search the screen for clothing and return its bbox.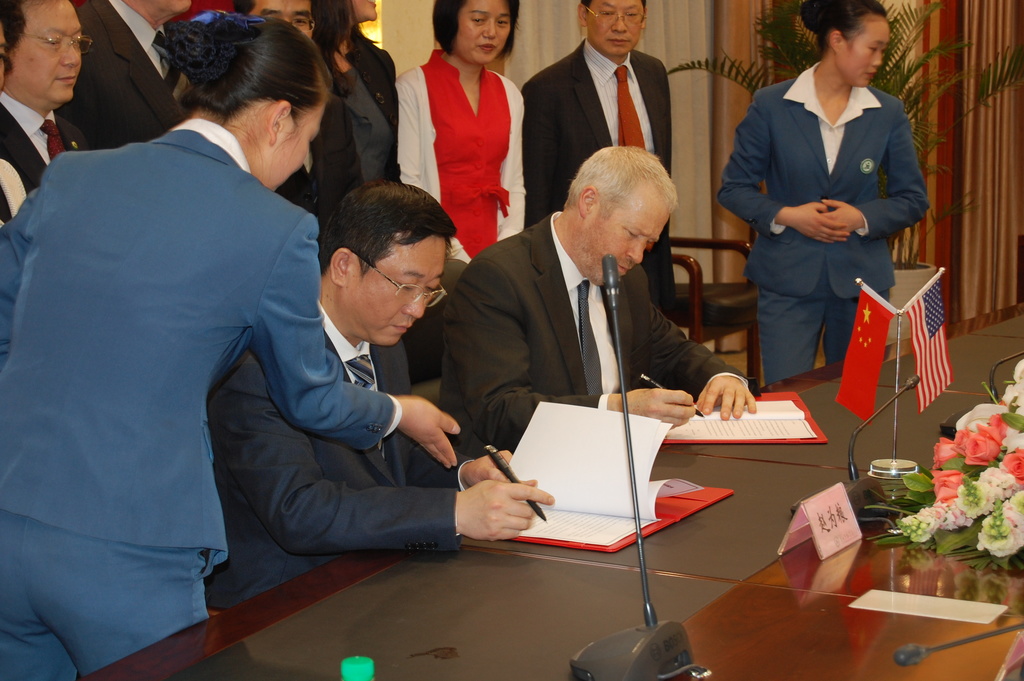
Found: (x1=0, y1=96, x2=69, y2=233).
